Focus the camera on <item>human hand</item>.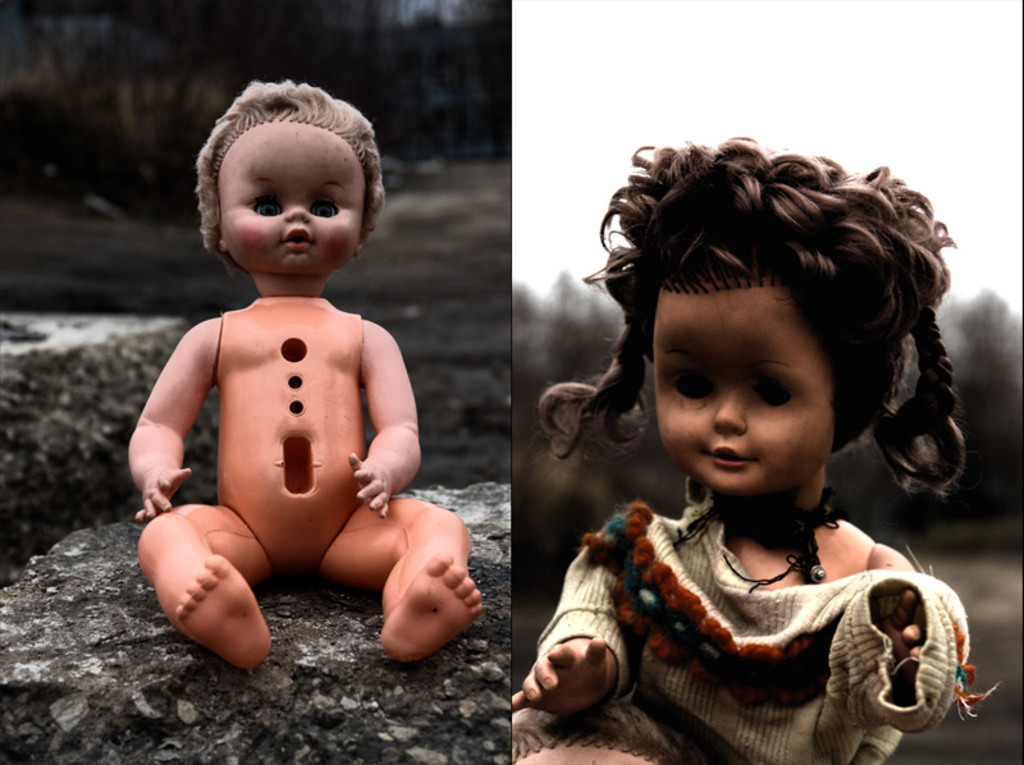
Focus region: x1=133, y1=468, x2=196, y2=521.
